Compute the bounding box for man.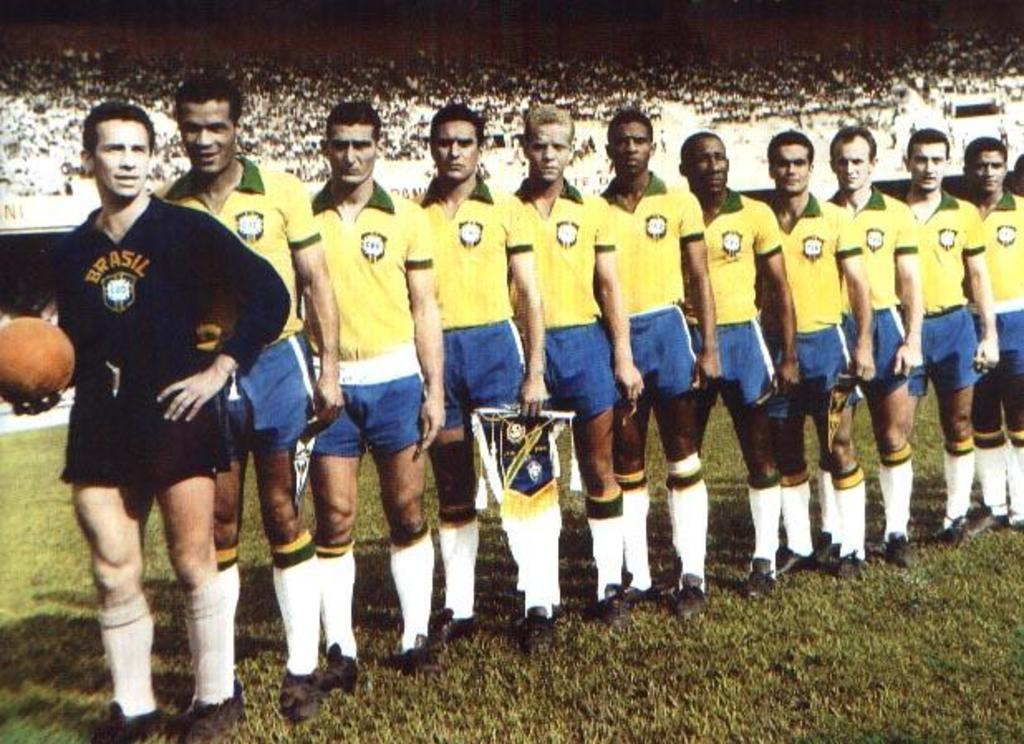
x1=429 y1=103 x2=565 y2=650.
